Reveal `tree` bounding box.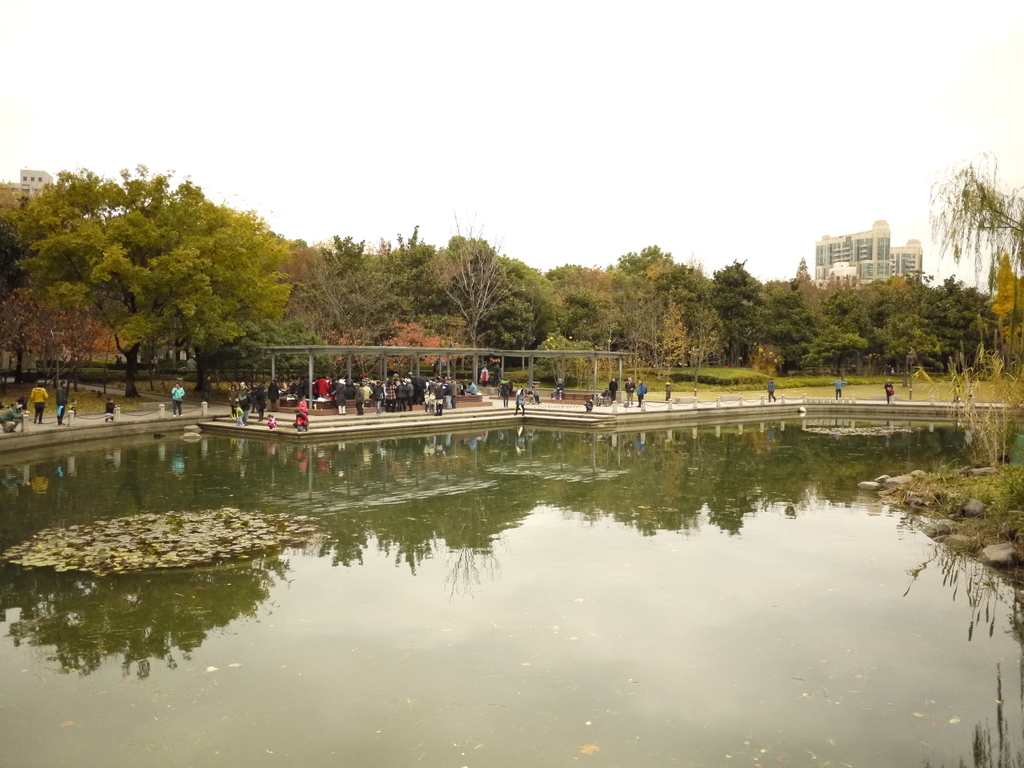
Revealed: <bbox>600, 246, 678, 356</bbox>.
